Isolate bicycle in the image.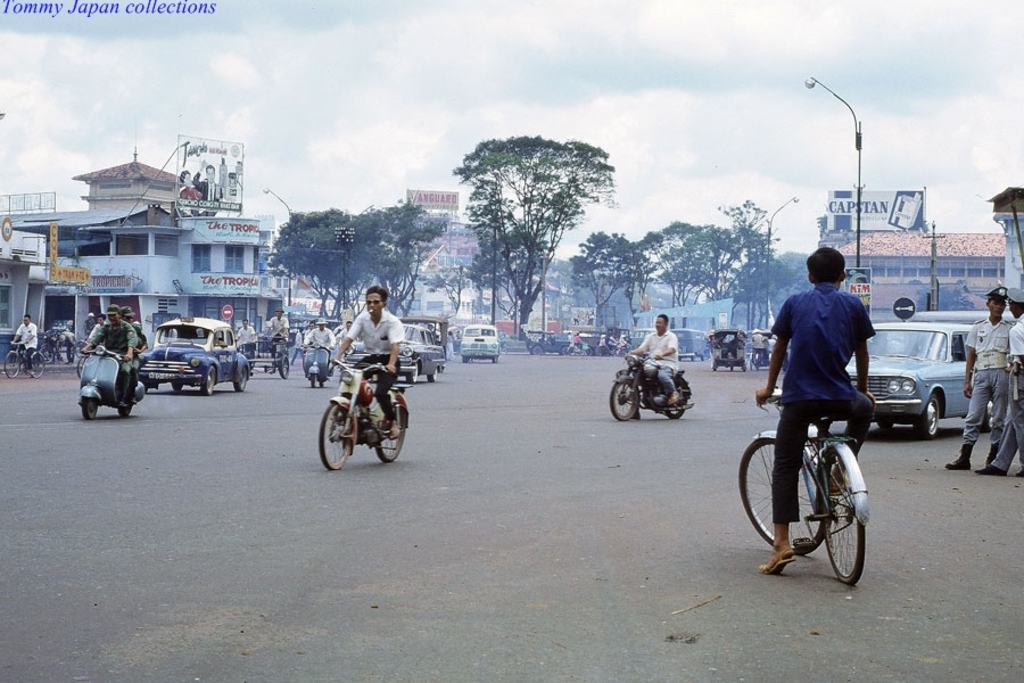
Isolated region: l=736, t=380, r=870, b=583.
